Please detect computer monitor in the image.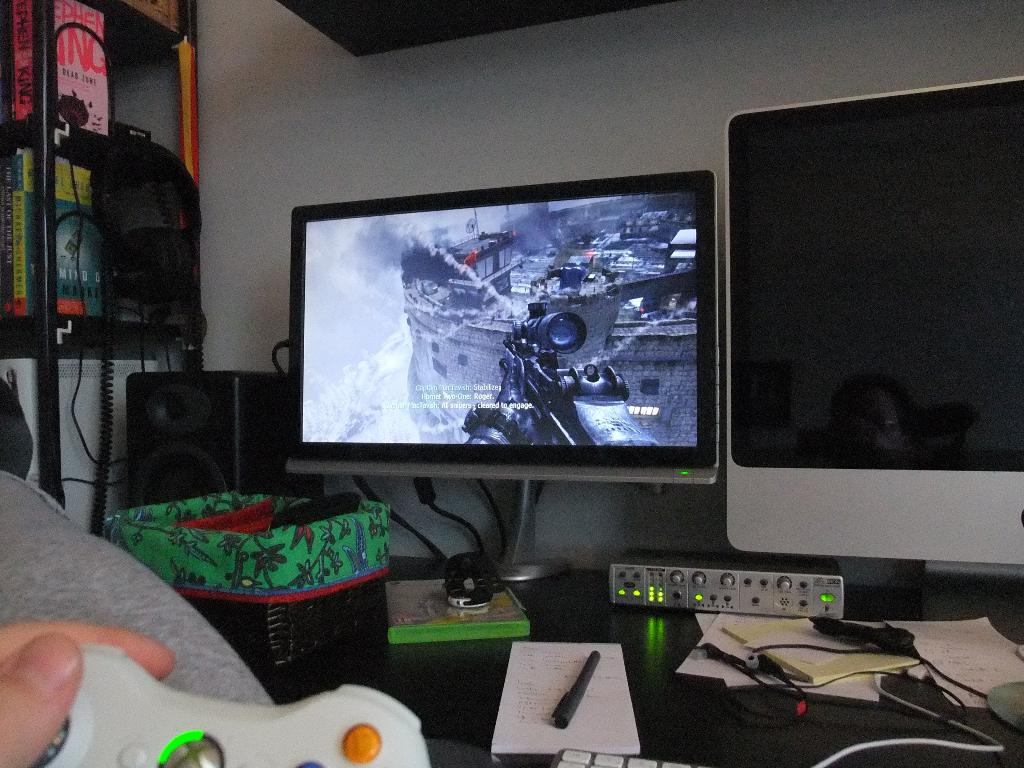
box=[272, 180, 741, 534].
